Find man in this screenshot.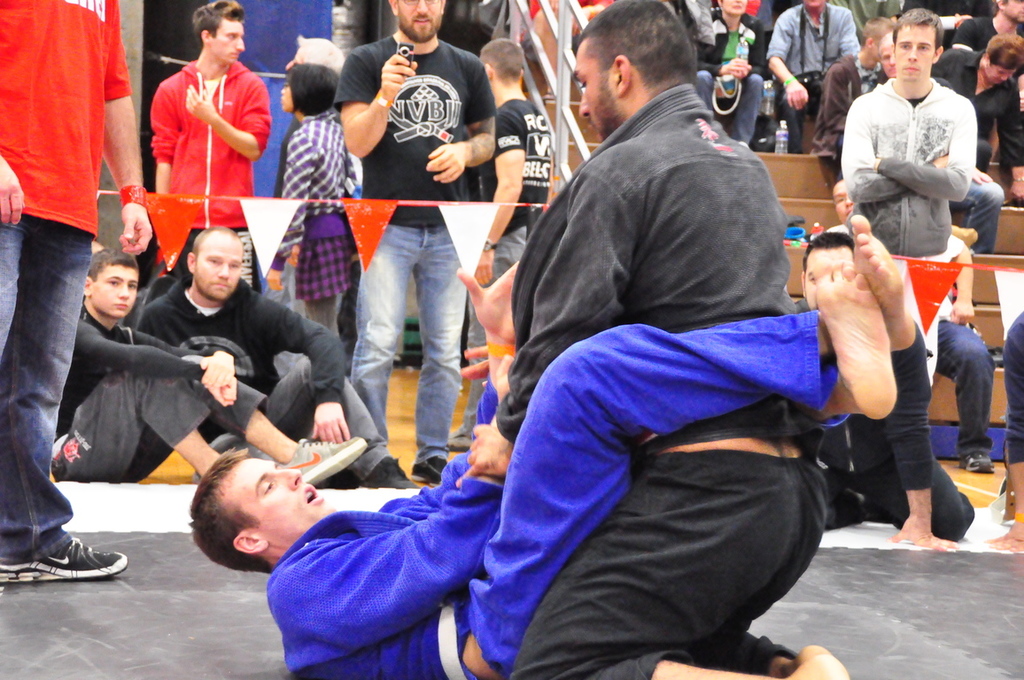
The bounding box for man is [138, 0, 278, 306].
